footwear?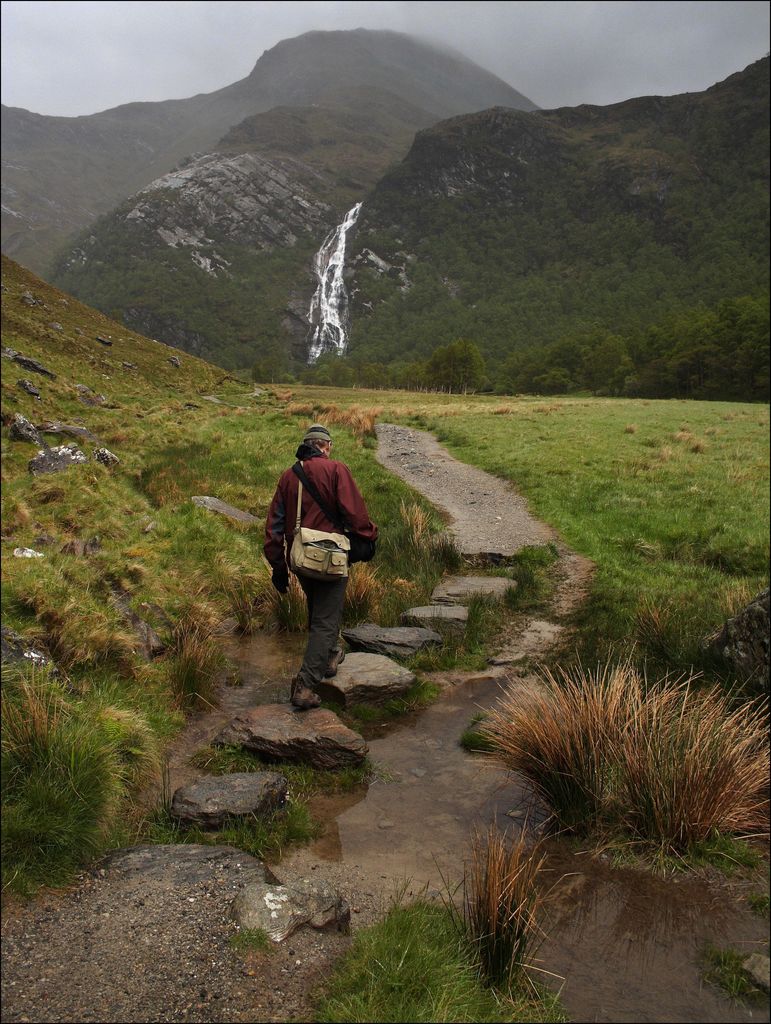
detection(291, 680, 322, 713)
